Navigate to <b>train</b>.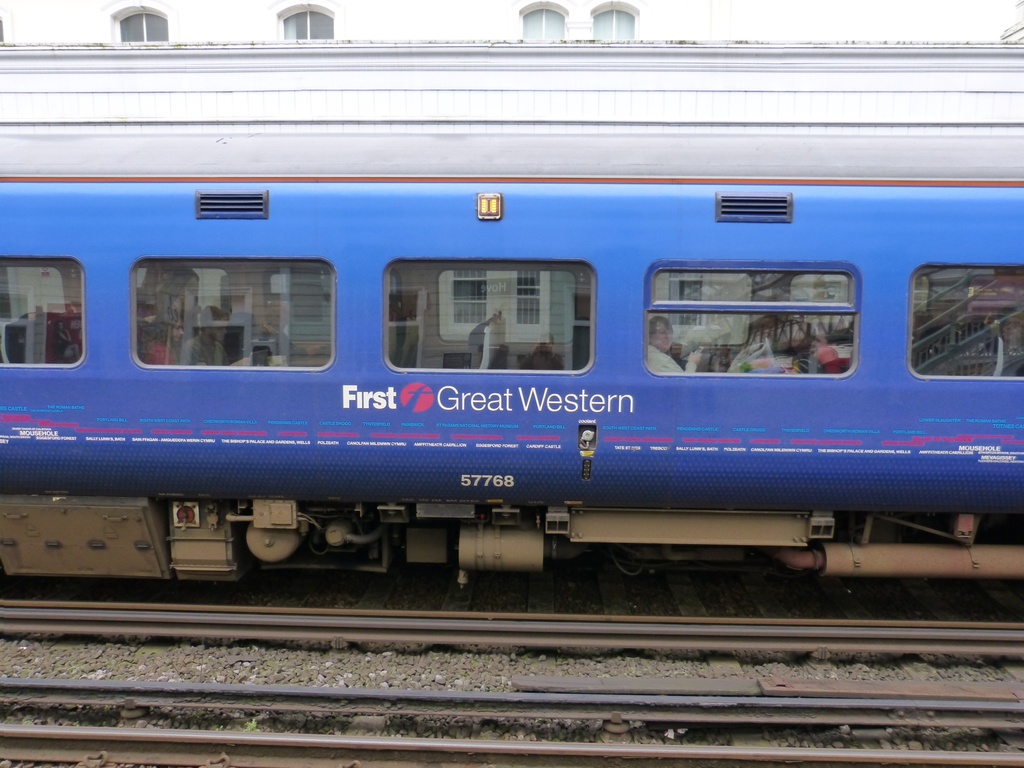
Navigation target: x1=0, y1=42, x2=1023, y2=579.
